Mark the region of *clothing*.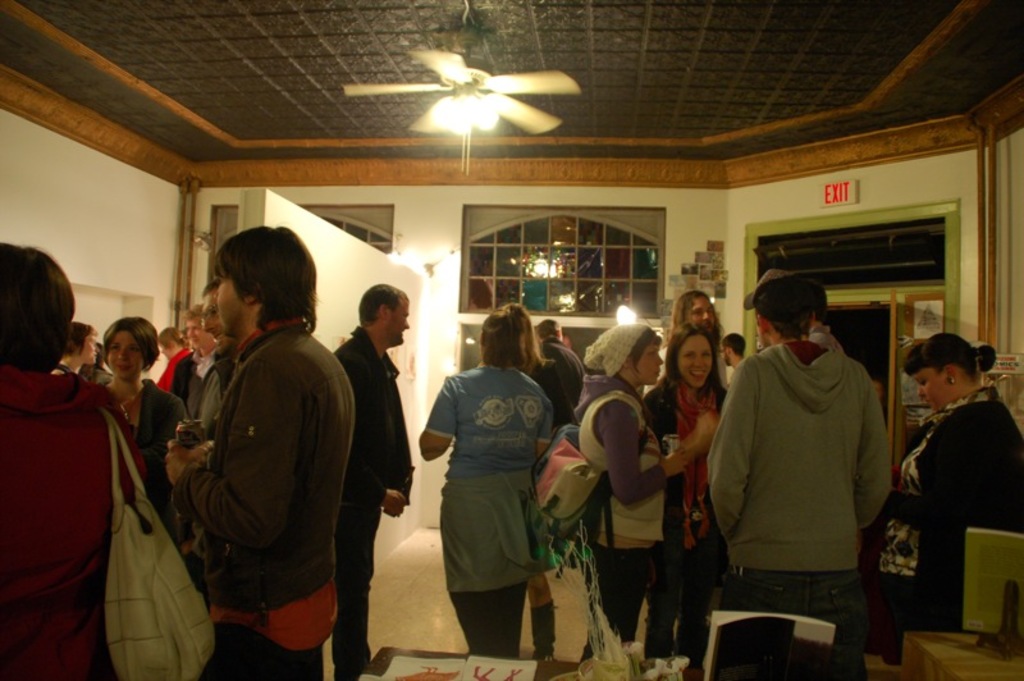
Region: bbox(810, 321, 849, 360).
